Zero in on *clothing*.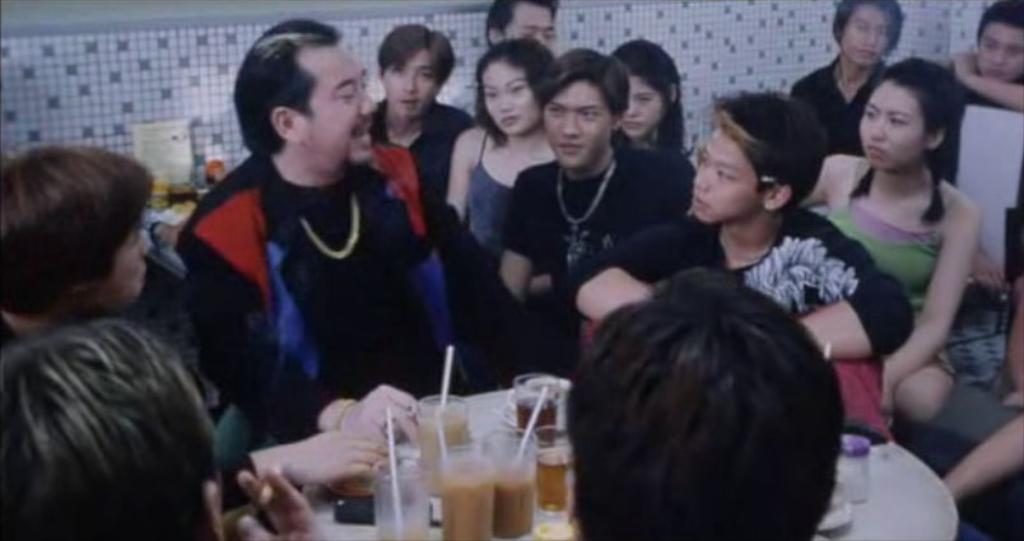
Zeroed in: x1=201, y1=145, x2=525, y2=507.
